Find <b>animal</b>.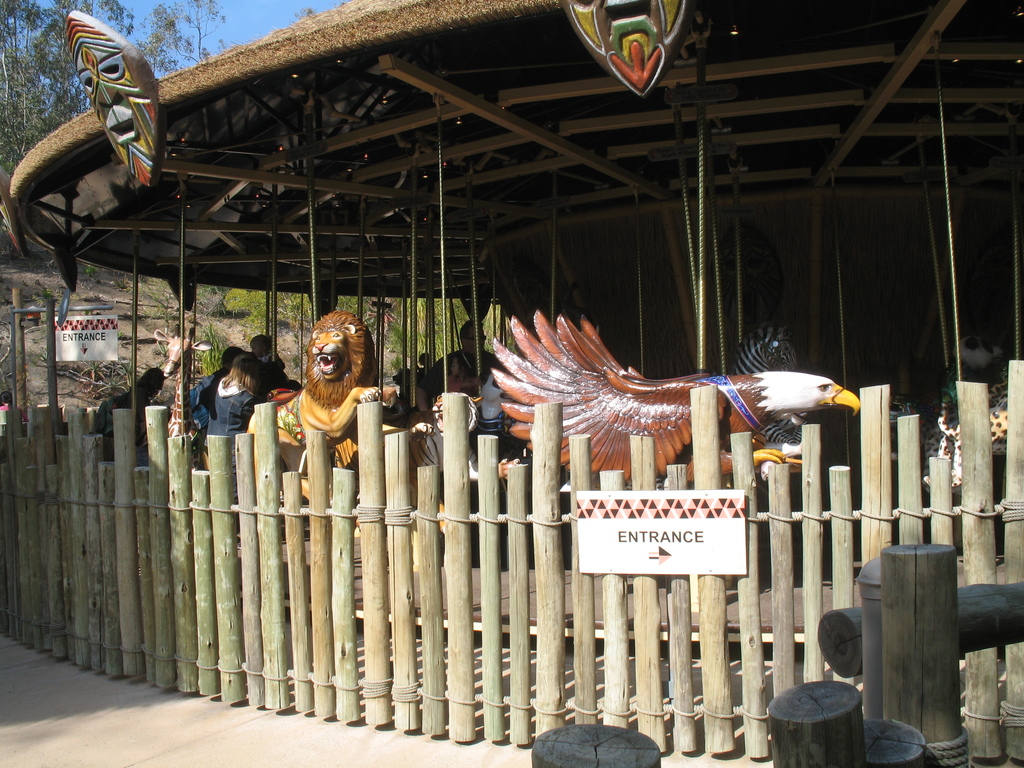
906:369:1011:505.
